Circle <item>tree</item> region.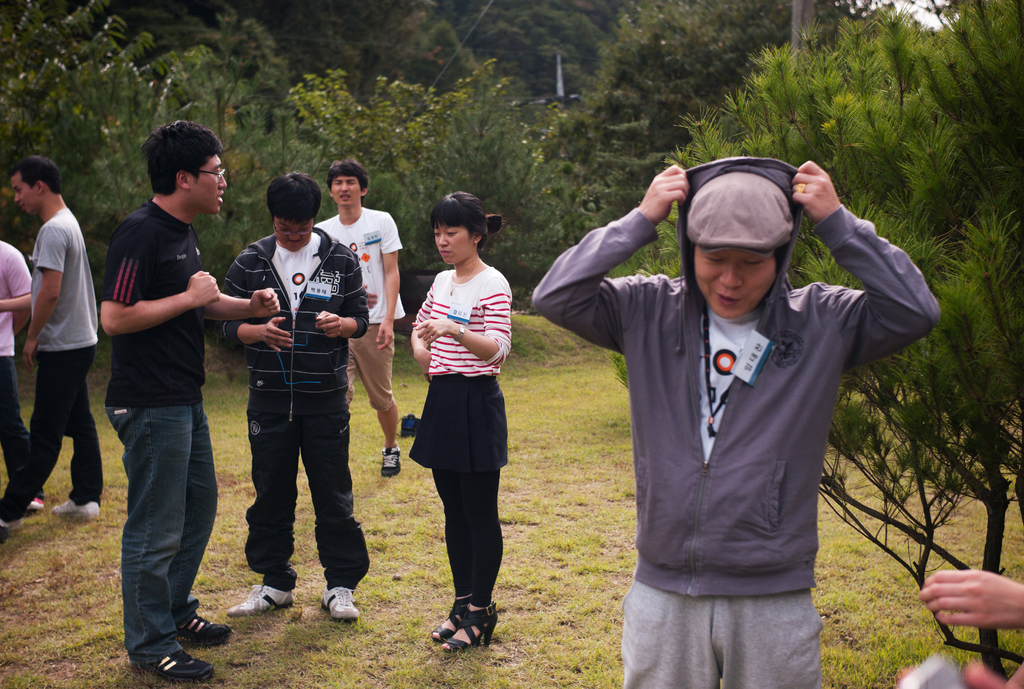
Region: Rect(563, 0, 876, 174).
